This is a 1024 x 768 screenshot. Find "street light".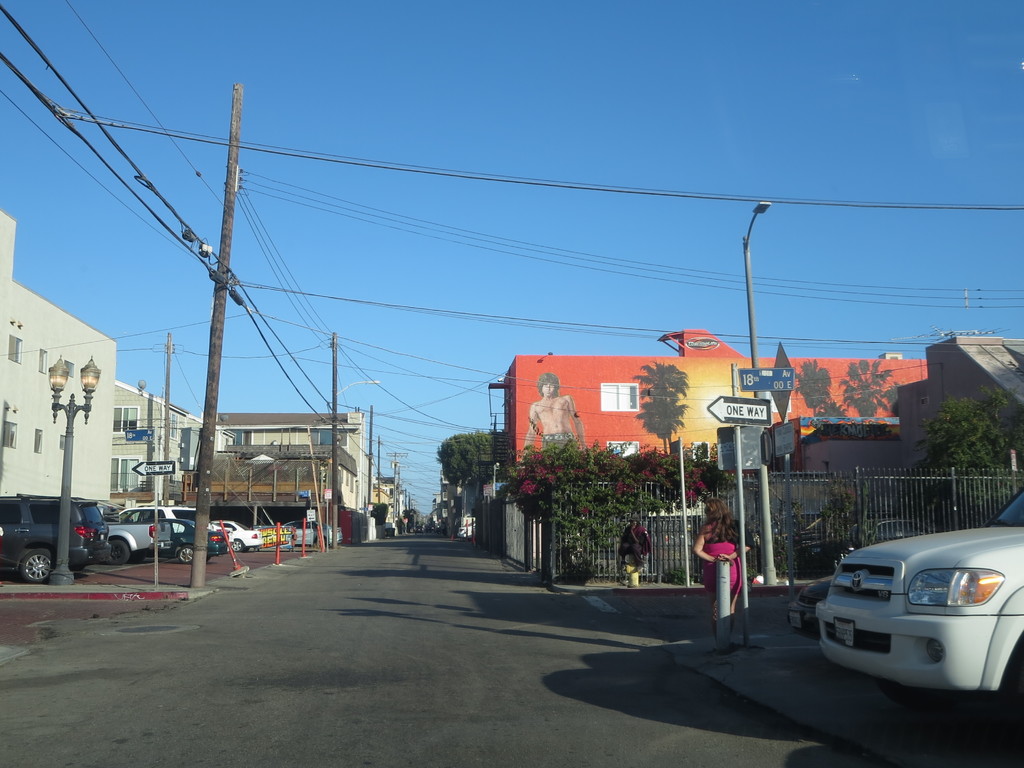
Bounding box: box=[330, 378, 377, 552].
